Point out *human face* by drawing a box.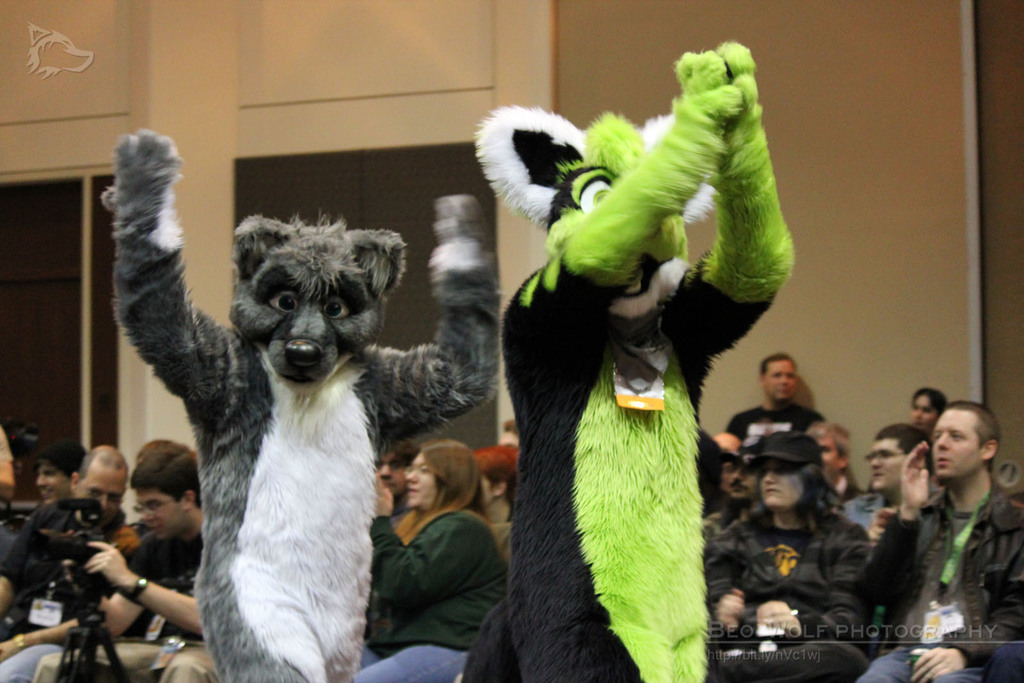
detection(765, 362, 799, 399).
